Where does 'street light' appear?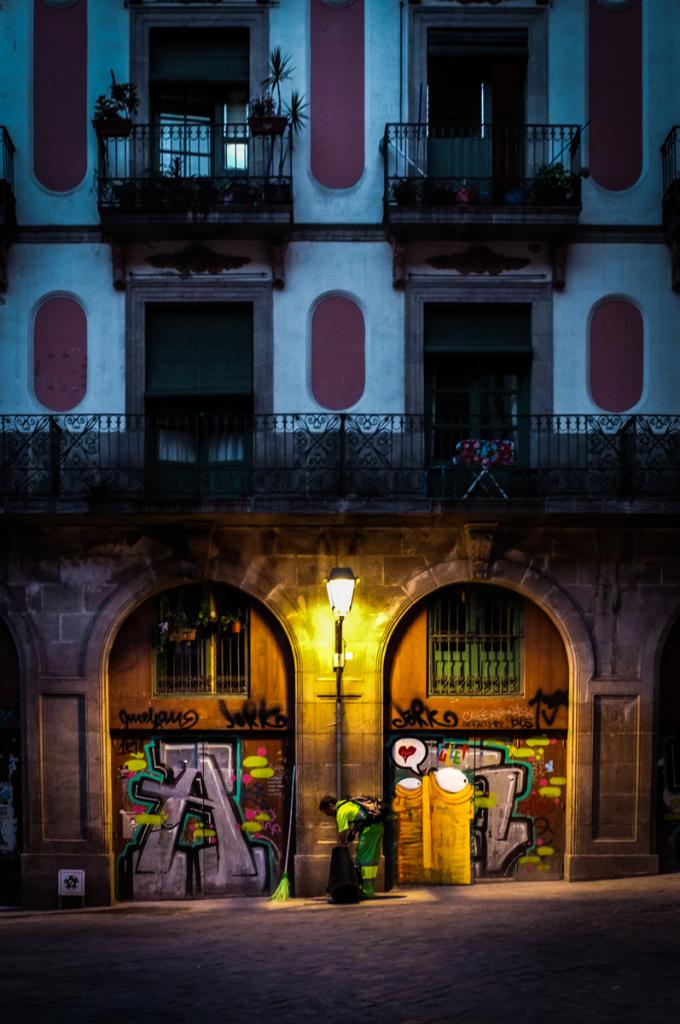
Appears at pyautogui.locateOnScreen(317, 573, 361, 797).
